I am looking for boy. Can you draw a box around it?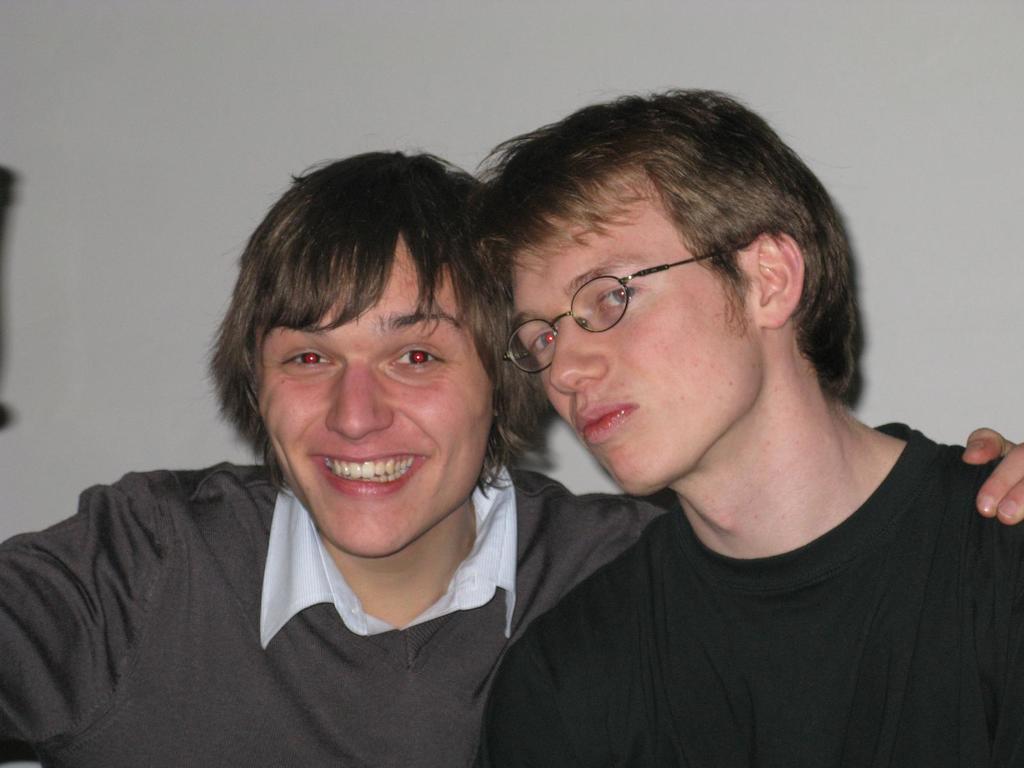
Sure, the bounding box is BBox(0, 148, 1023, 766).
